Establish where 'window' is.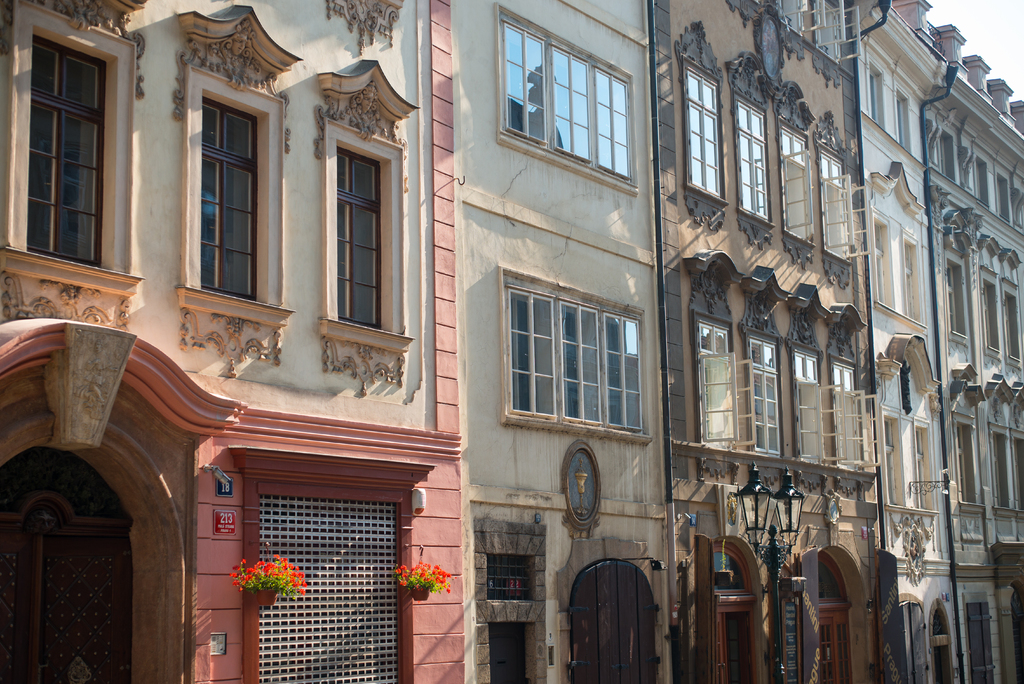
Established at <region>988, 291, 996, 352</region>.
